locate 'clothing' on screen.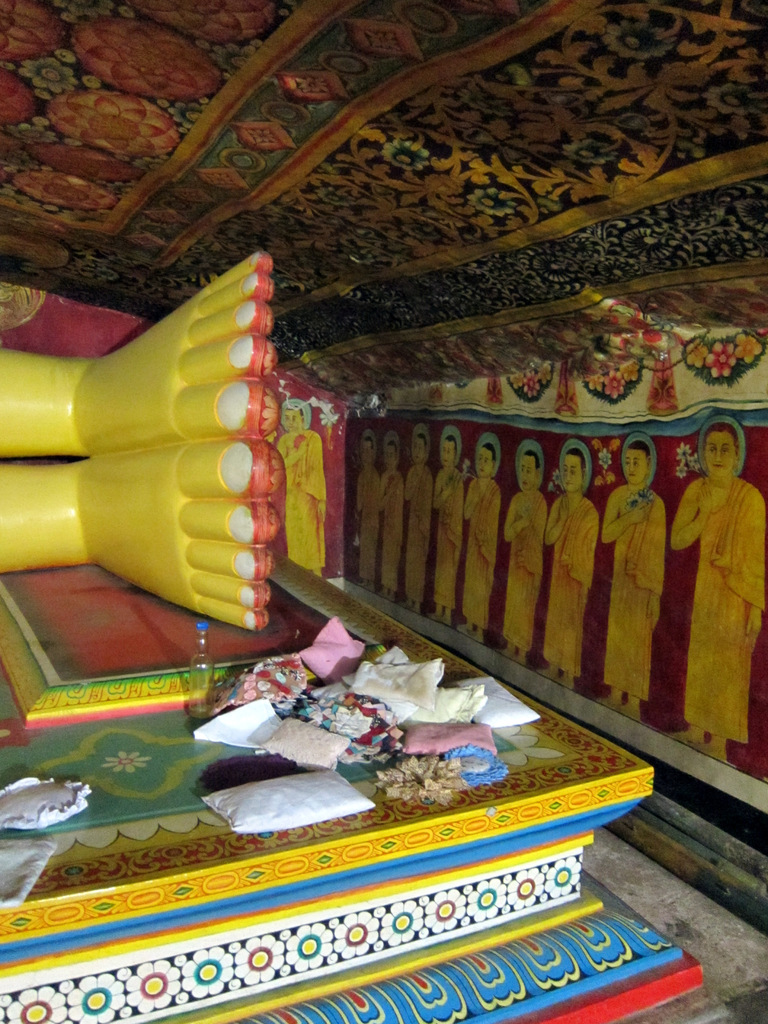
On screen at locate(381, 470, 407, 589).
